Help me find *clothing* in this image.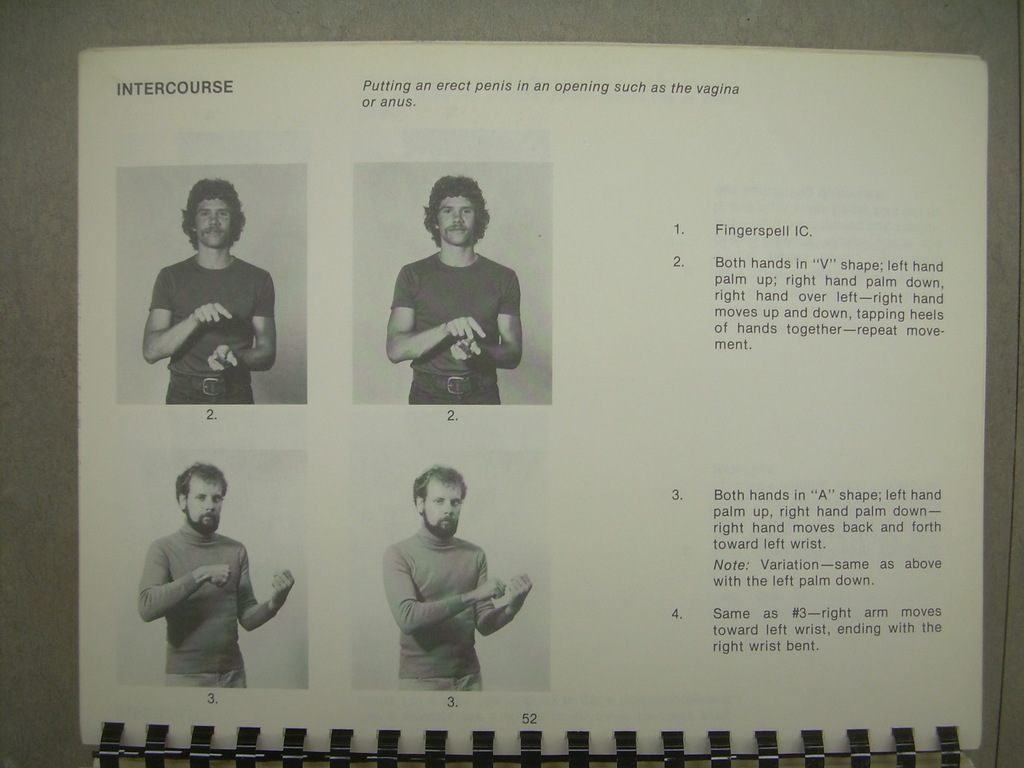
Found it: [375, 230, 520, 411].
